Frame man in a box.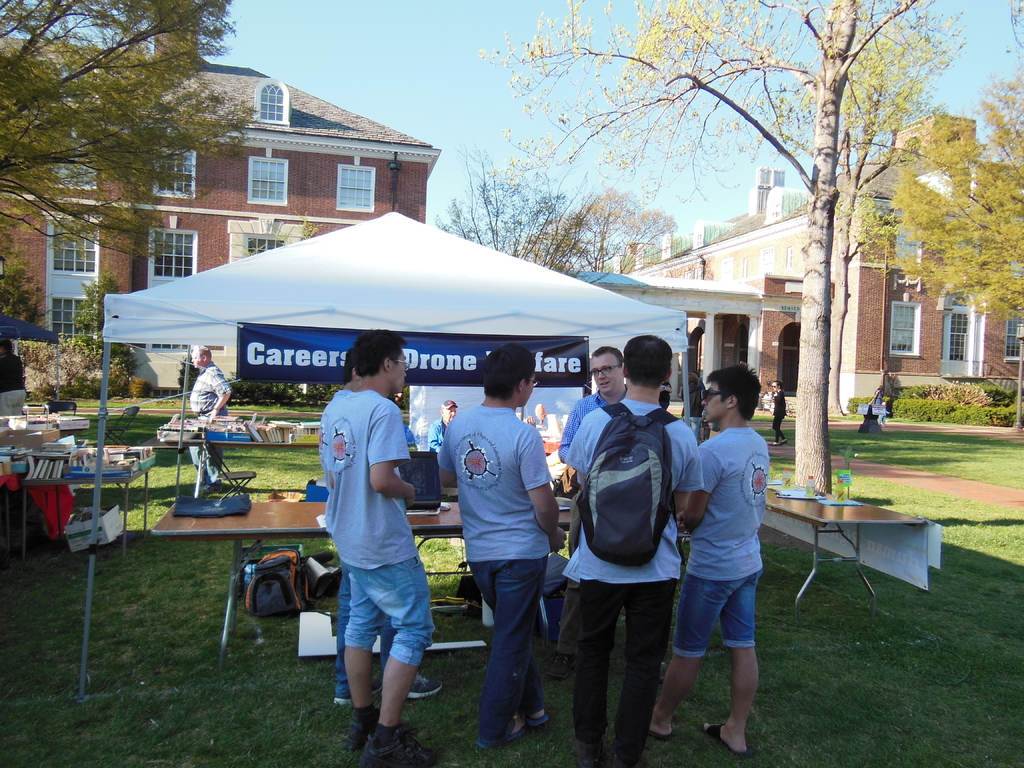
locate(426, 399, 458, 449).
